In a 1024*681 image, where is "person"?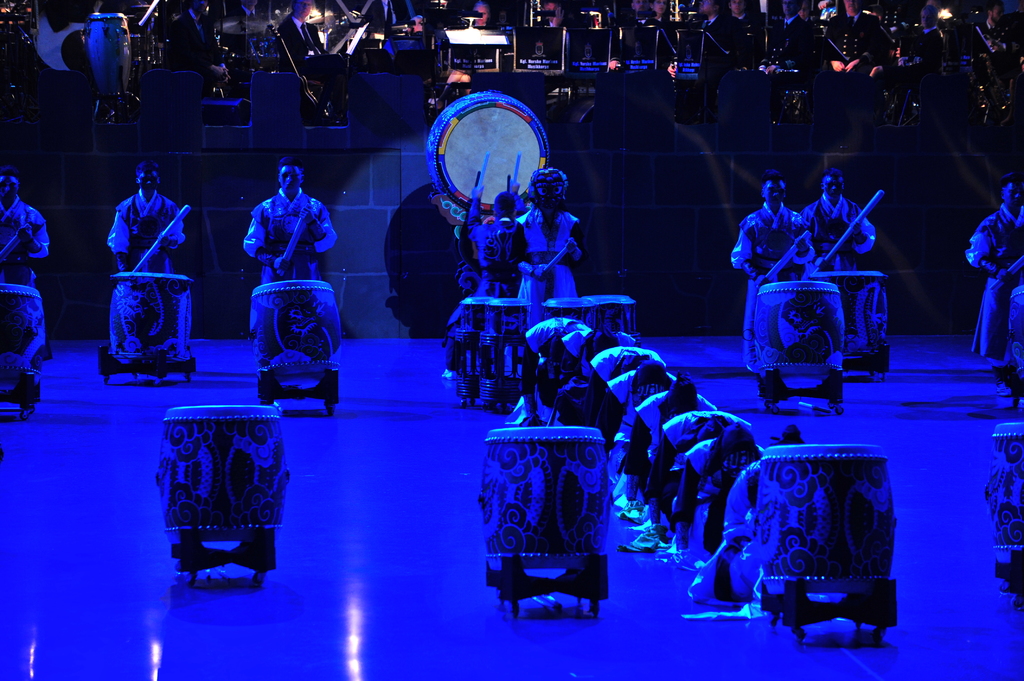
x1=275, y1=0, x2=364, y2=120.
